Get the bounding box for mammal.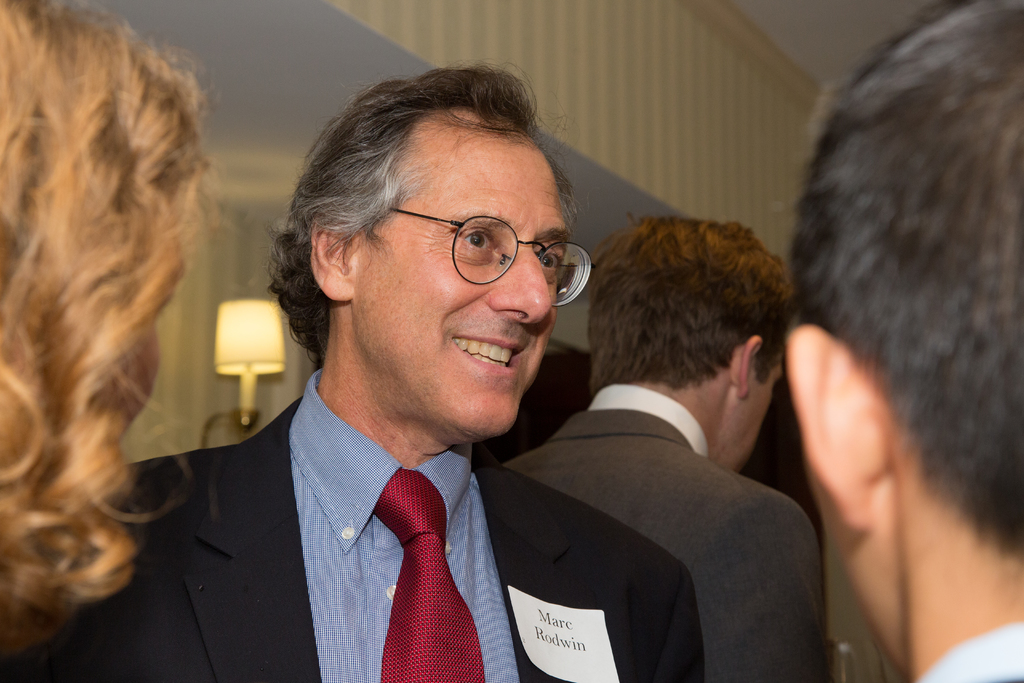
<box>104,62,706,682</box>.
